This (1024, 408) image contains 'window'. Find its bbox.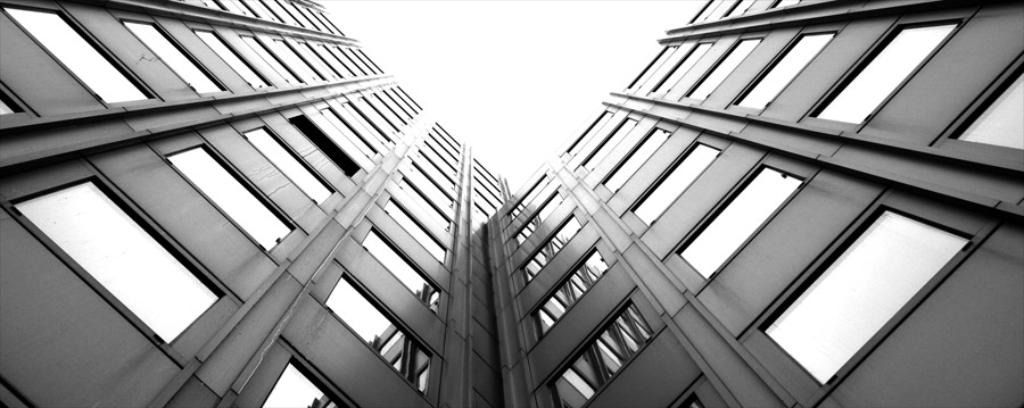
[5, 172, 253, 359].
